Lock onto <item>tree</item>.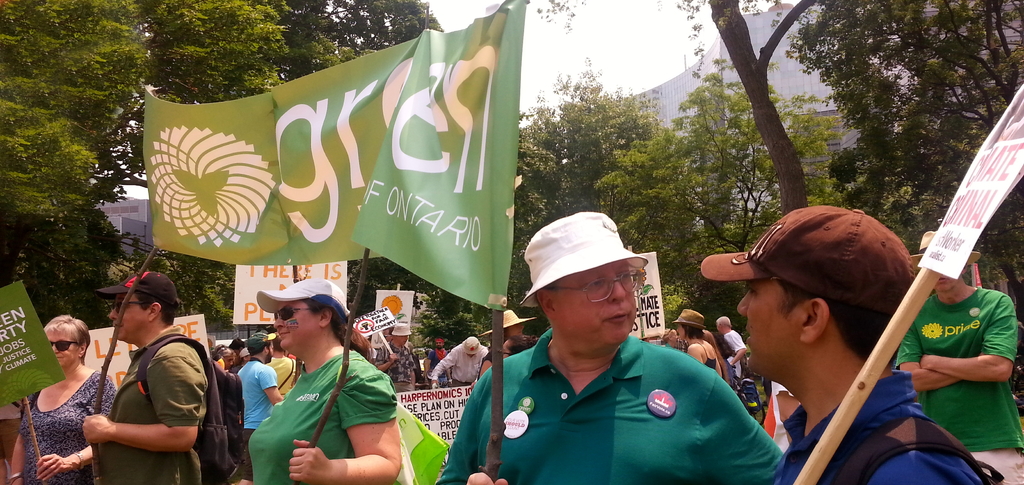
Locked: <region>701, 0, 813, 221</region>.
